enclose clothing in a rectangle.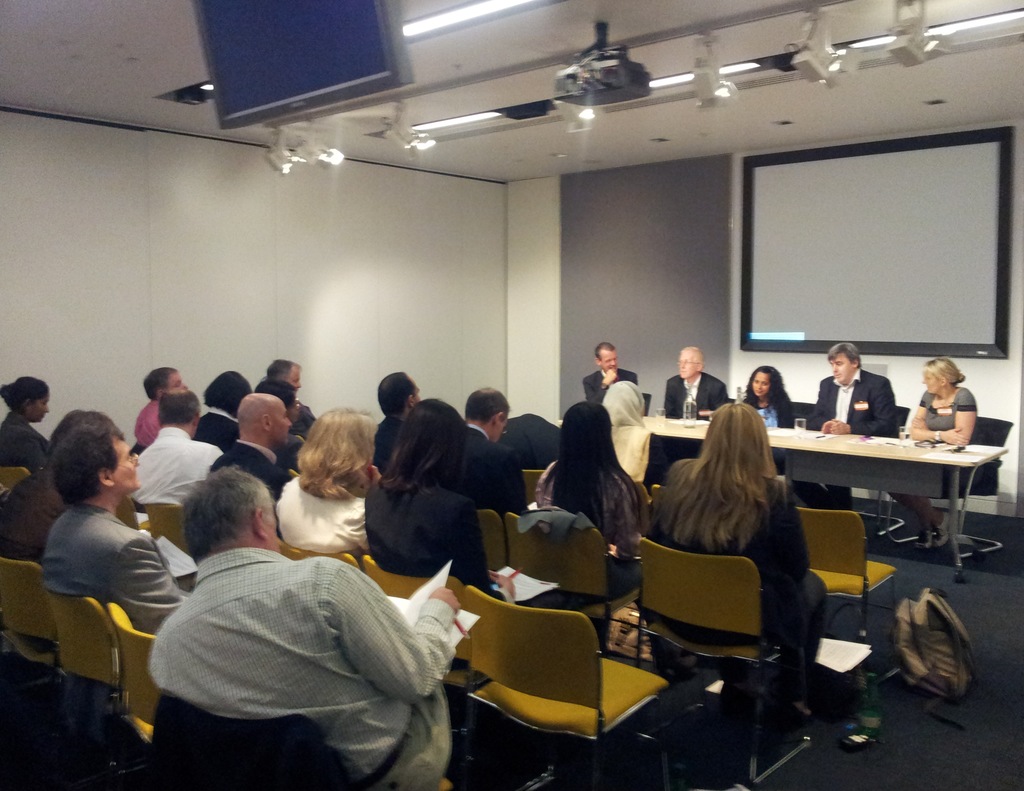
locate(56, 498, 176, 627).
